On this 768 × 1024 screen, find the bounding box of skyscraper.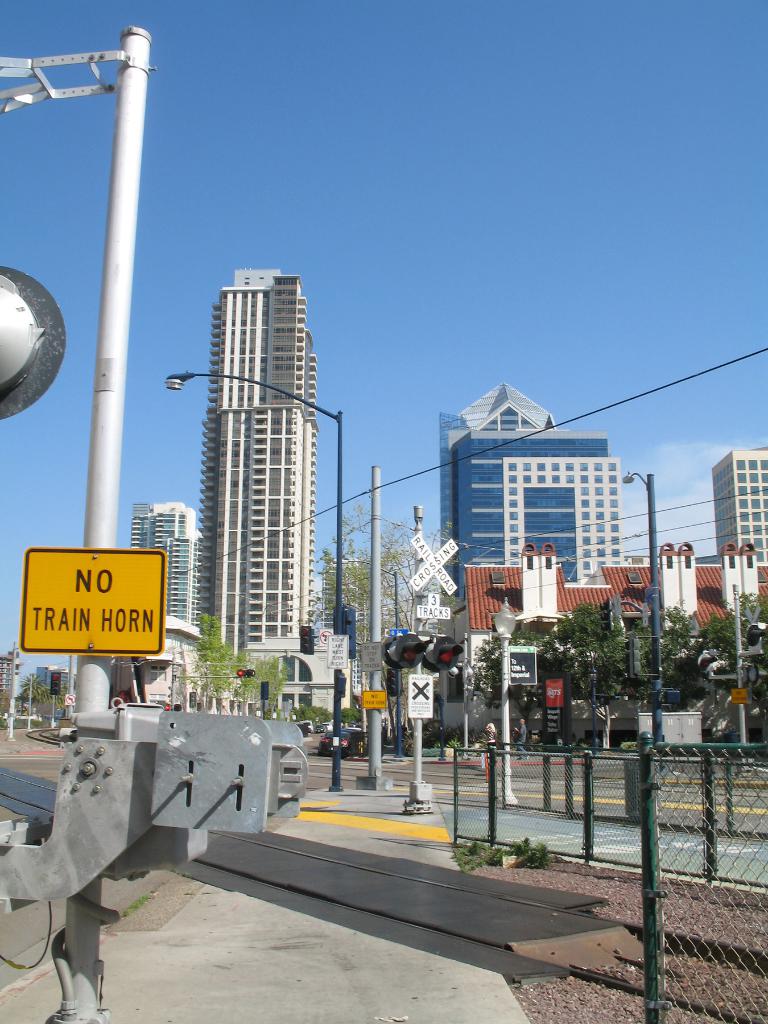
Bounding box: detection(434, 375, 632, 621).
